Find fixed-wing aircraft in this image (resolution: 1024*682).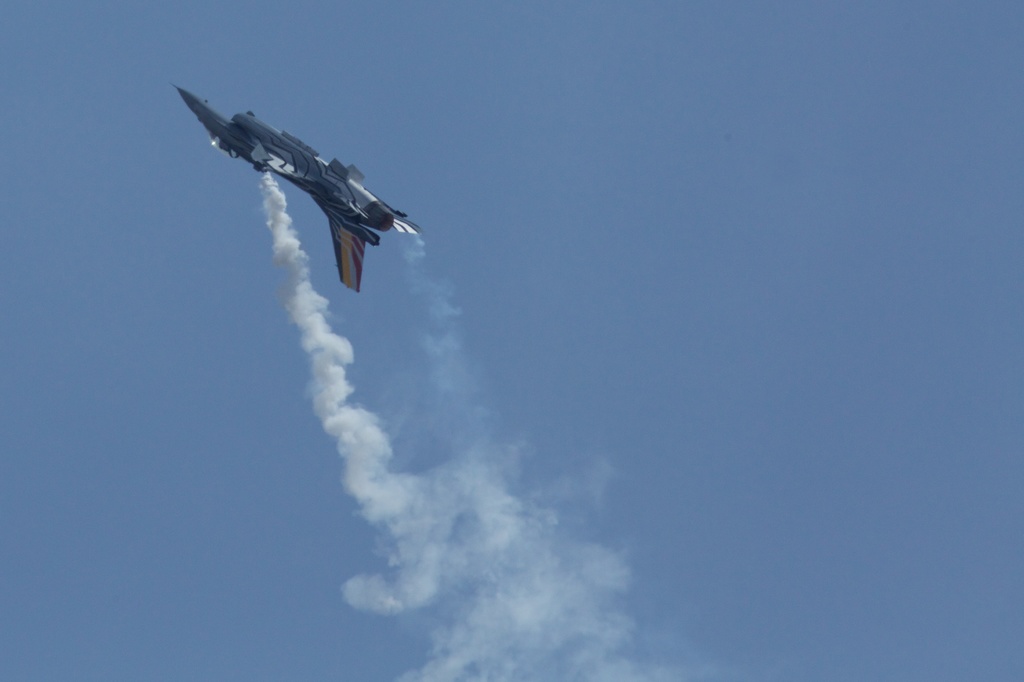
168, 77, 424, 296.
